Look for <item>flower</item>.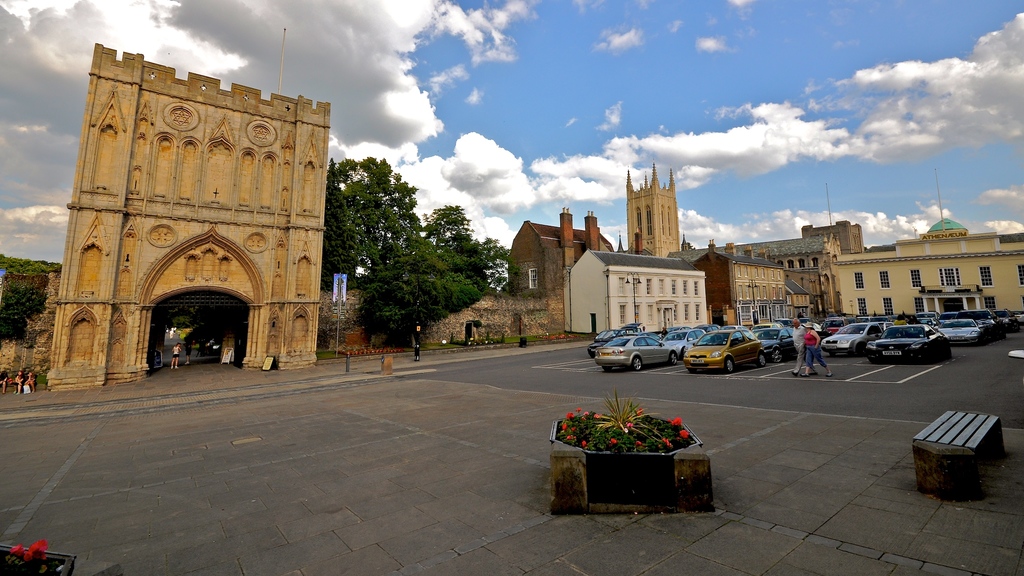
Found: bbox=[671, 417, 683, 426].
